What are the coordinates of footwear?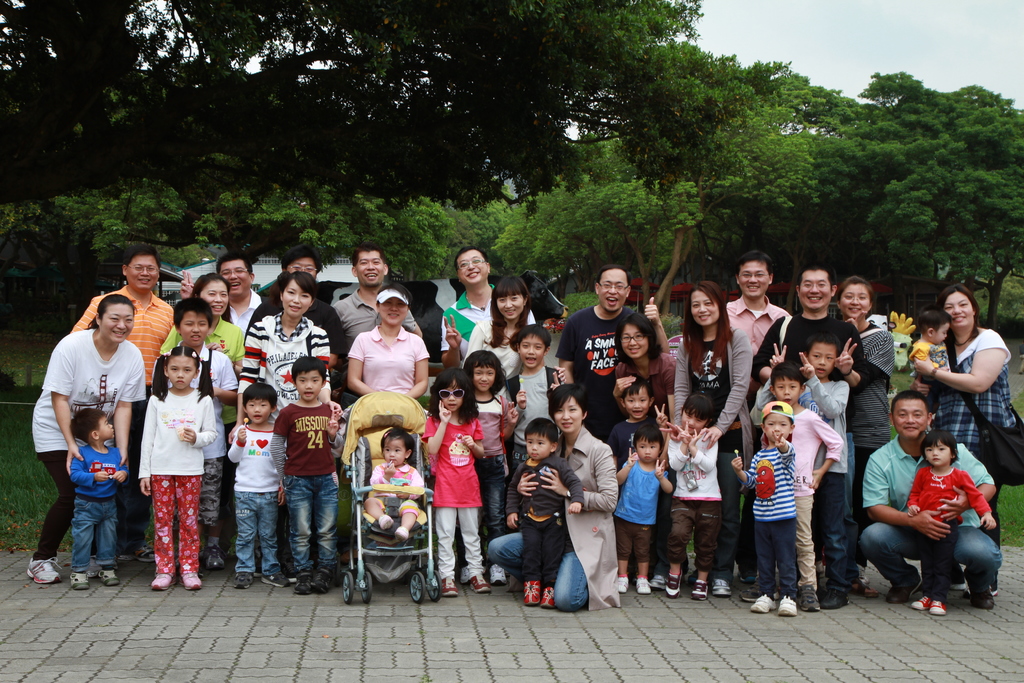
[712,577,732,596].
